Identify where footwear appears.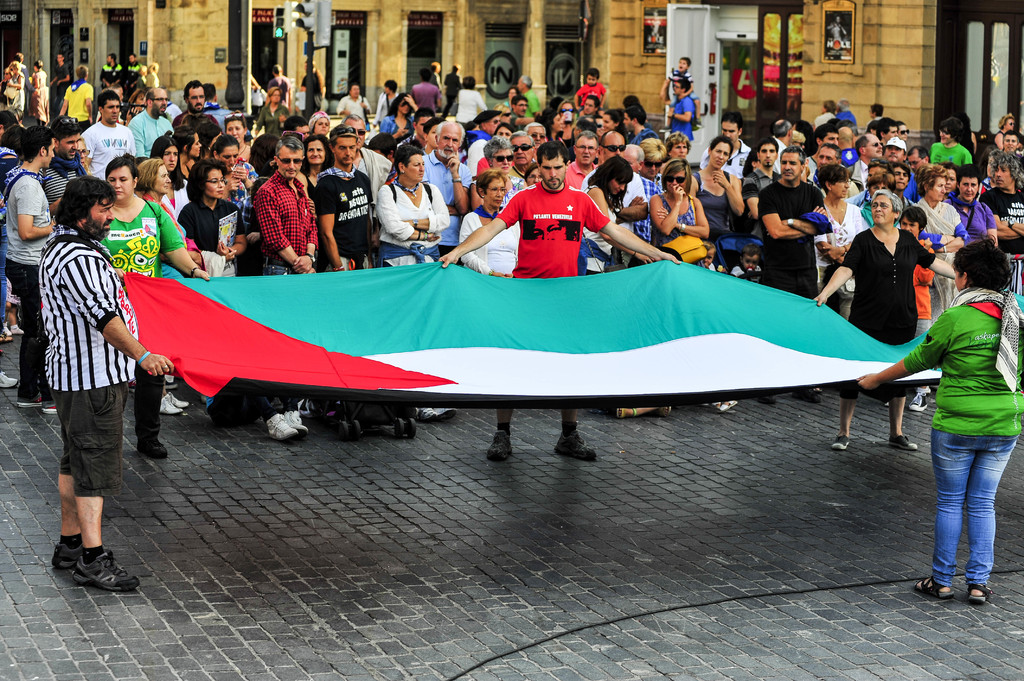
Appears at l=760, t=396, r=777, b=405.
